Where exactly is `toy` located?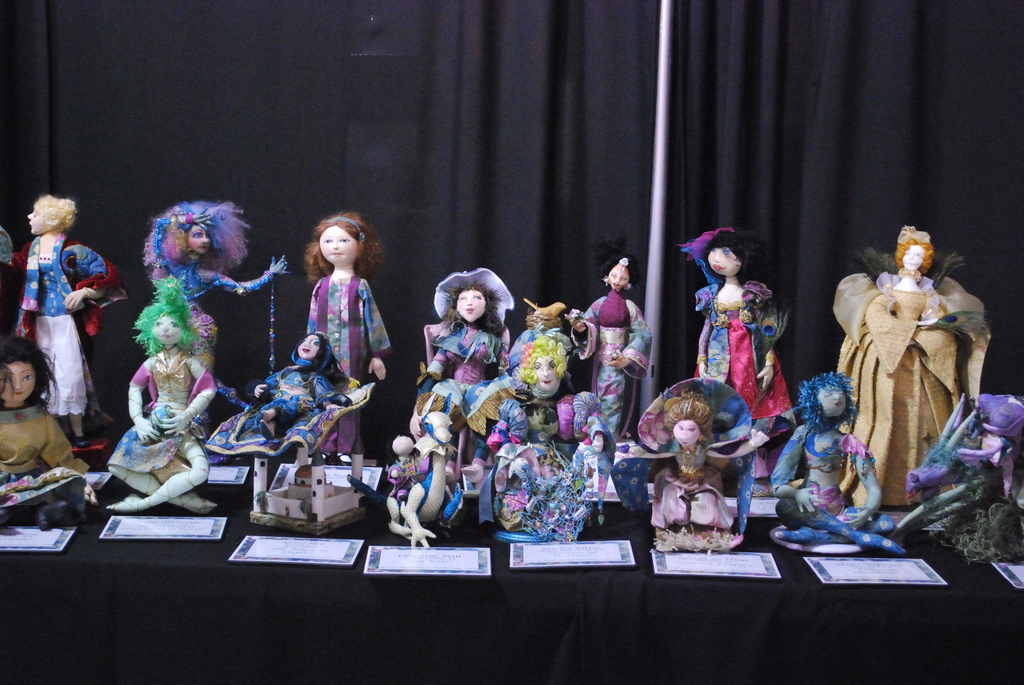
Its bounding box is detection(17, 197, 127, 454).
